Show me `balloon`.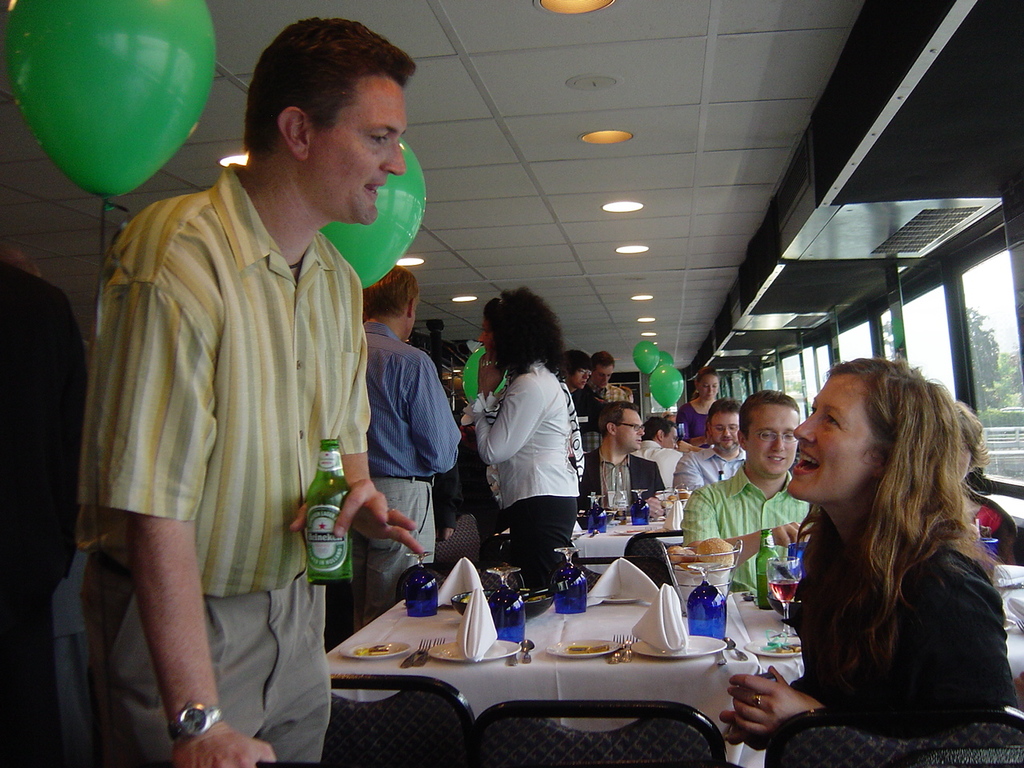
`balloon` is here: bbox=[650, 362, 685, 412].
